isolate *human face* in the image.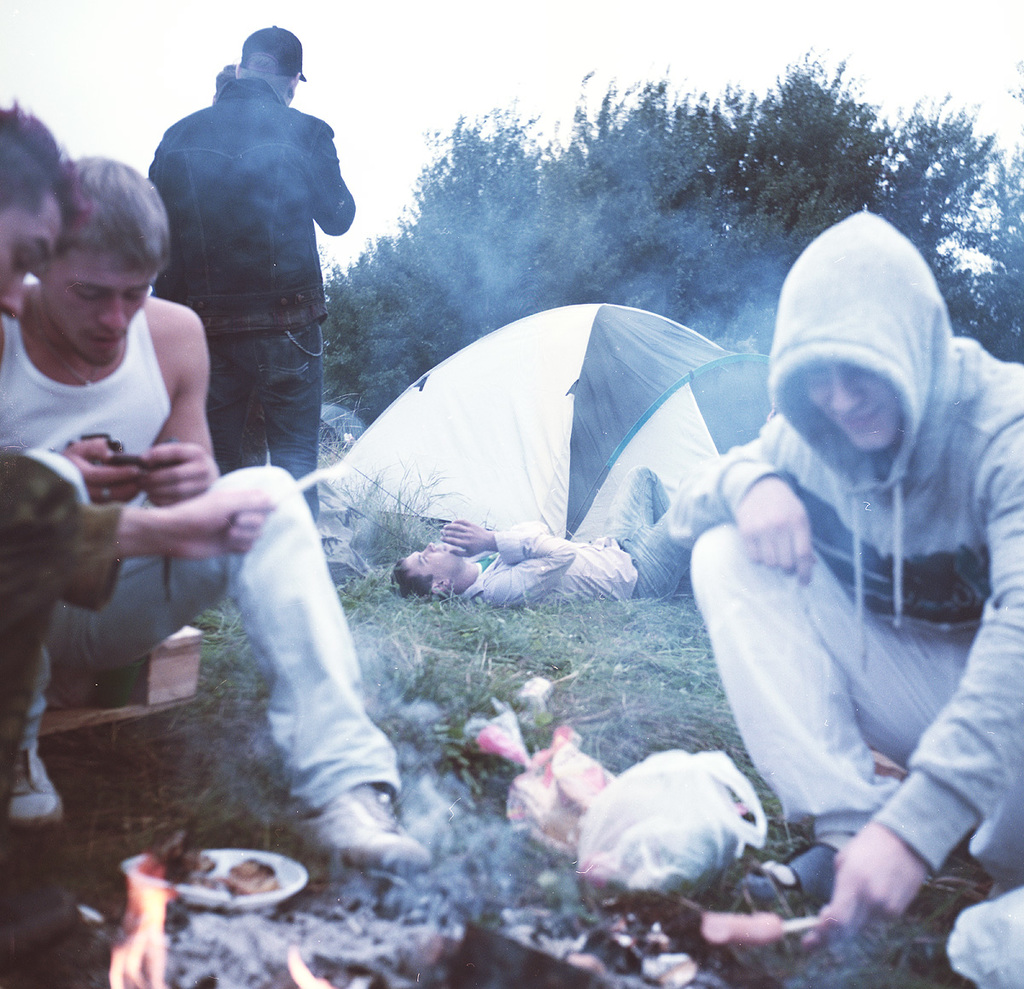
Isolated region: [0,191,57,328].
